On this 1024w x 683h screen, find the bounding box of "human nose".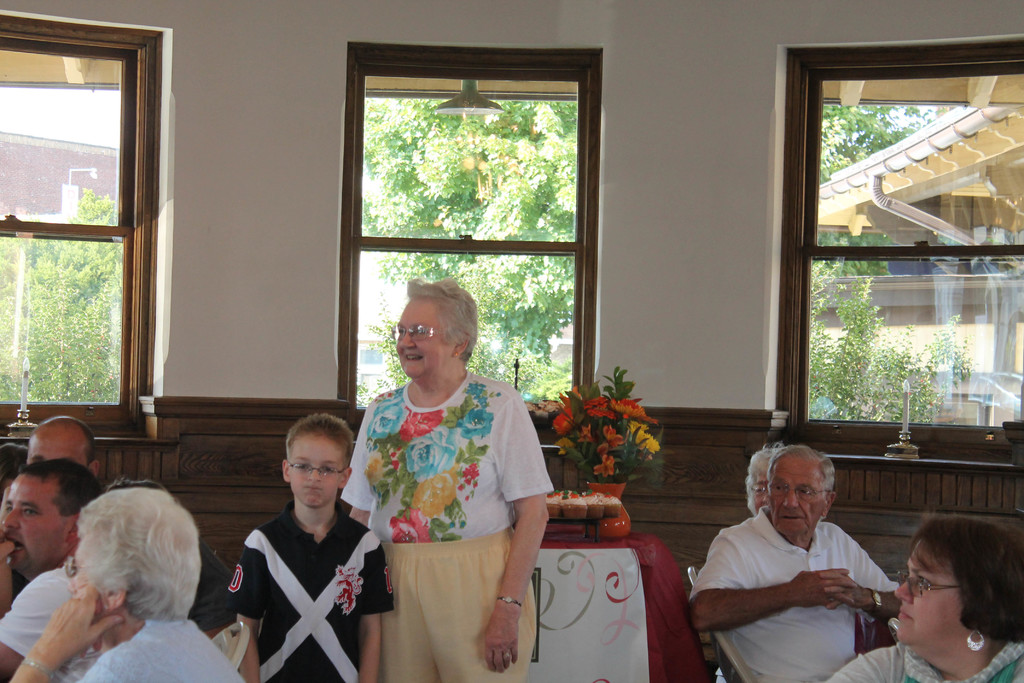
Bounding box: 1 512 19 528.
